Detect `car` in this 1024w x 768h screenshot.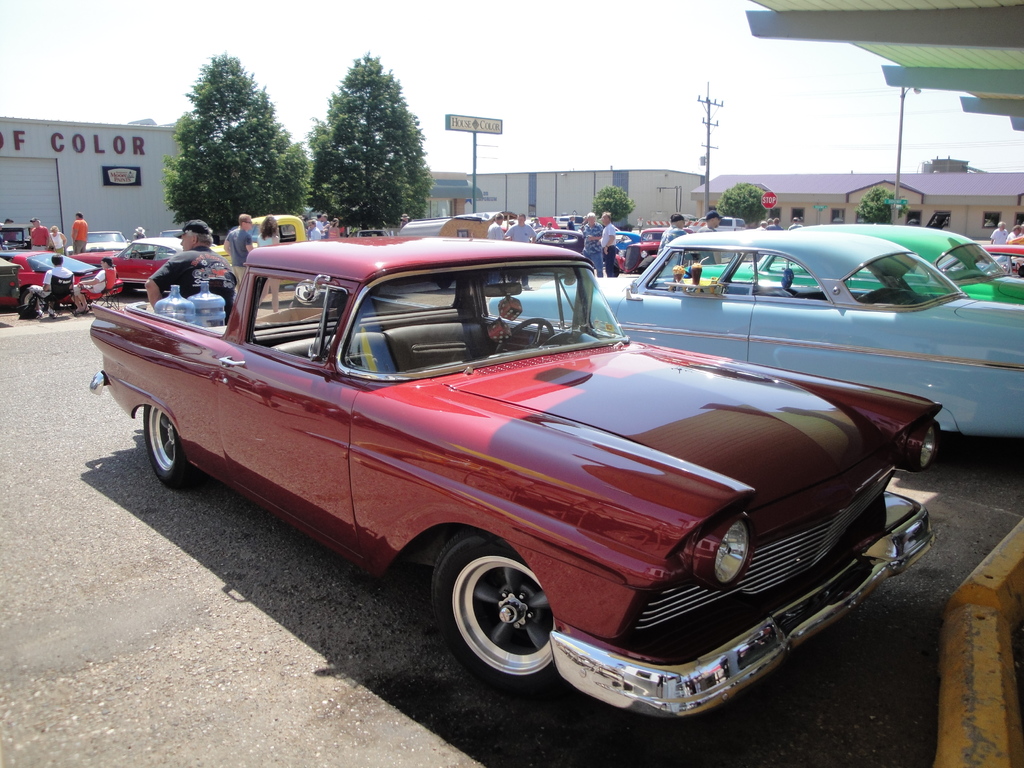
Detection: region(491, 232, 1023, 498).
